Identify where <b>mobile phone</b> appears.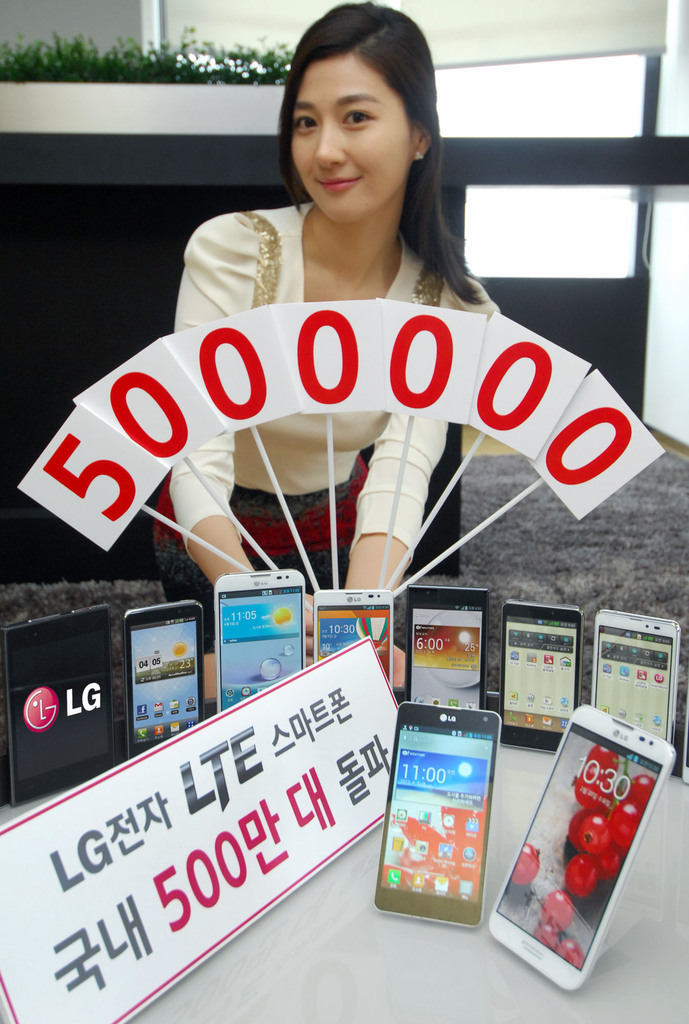
Appears at <bbox>311, 587, 395, 689</bbox>.
